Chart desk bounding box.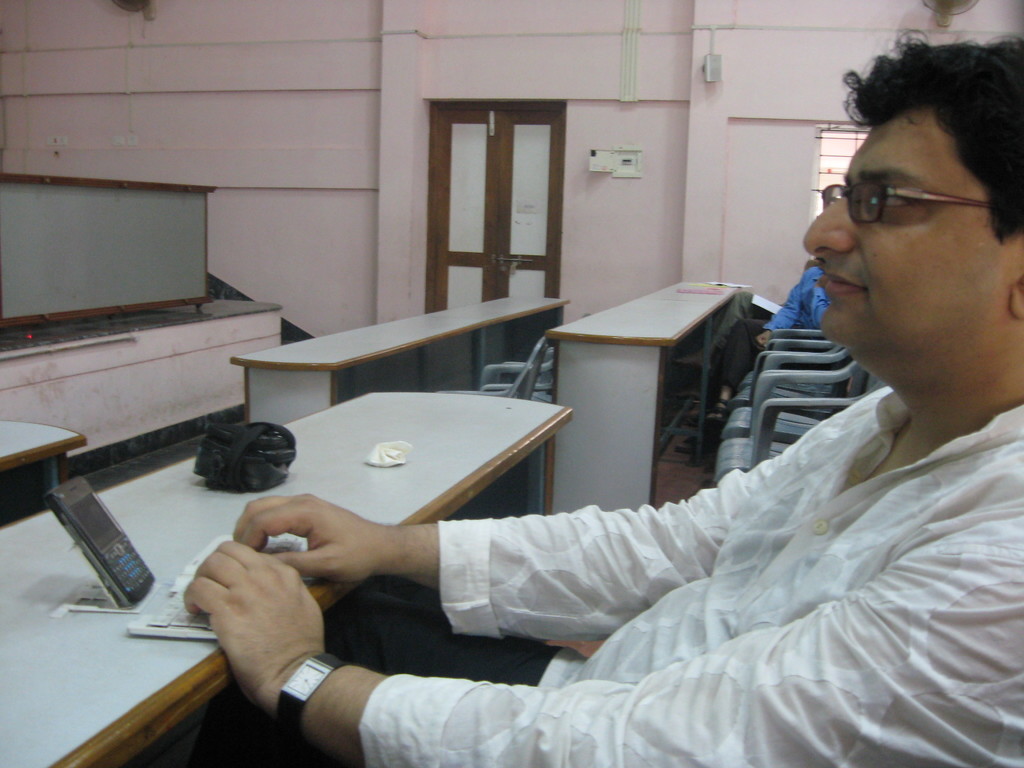
Charted: l=0, t=384, r=573, b=767.
